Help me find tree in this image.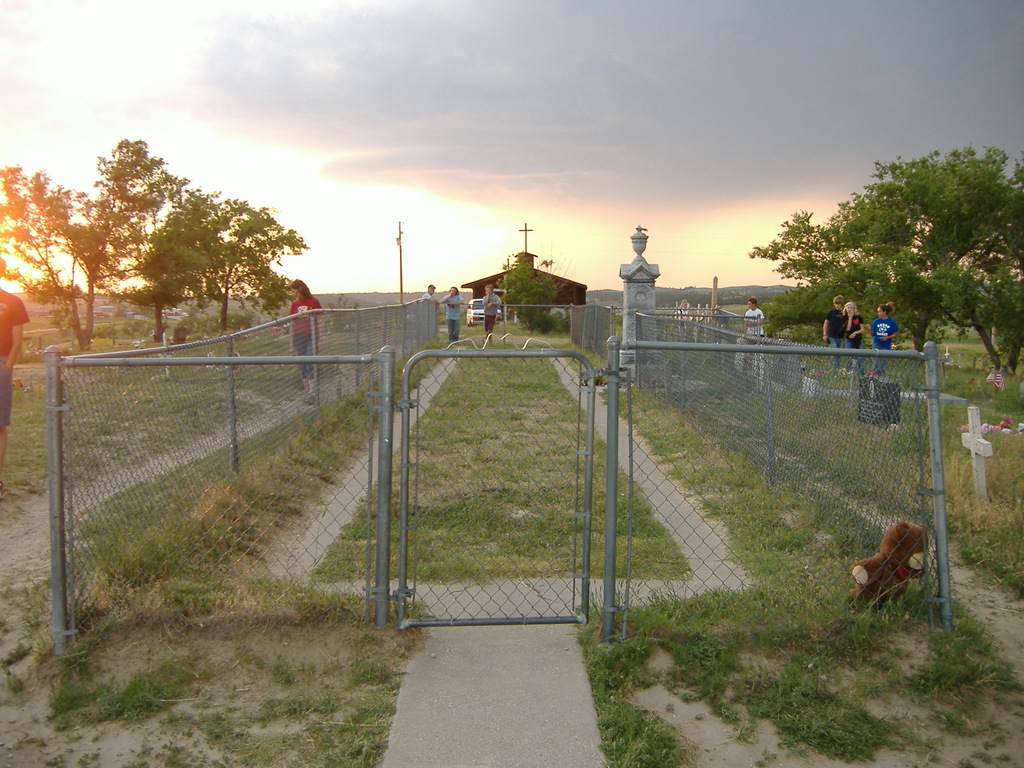
Found it: Rect(138, 184, 312, 330).
